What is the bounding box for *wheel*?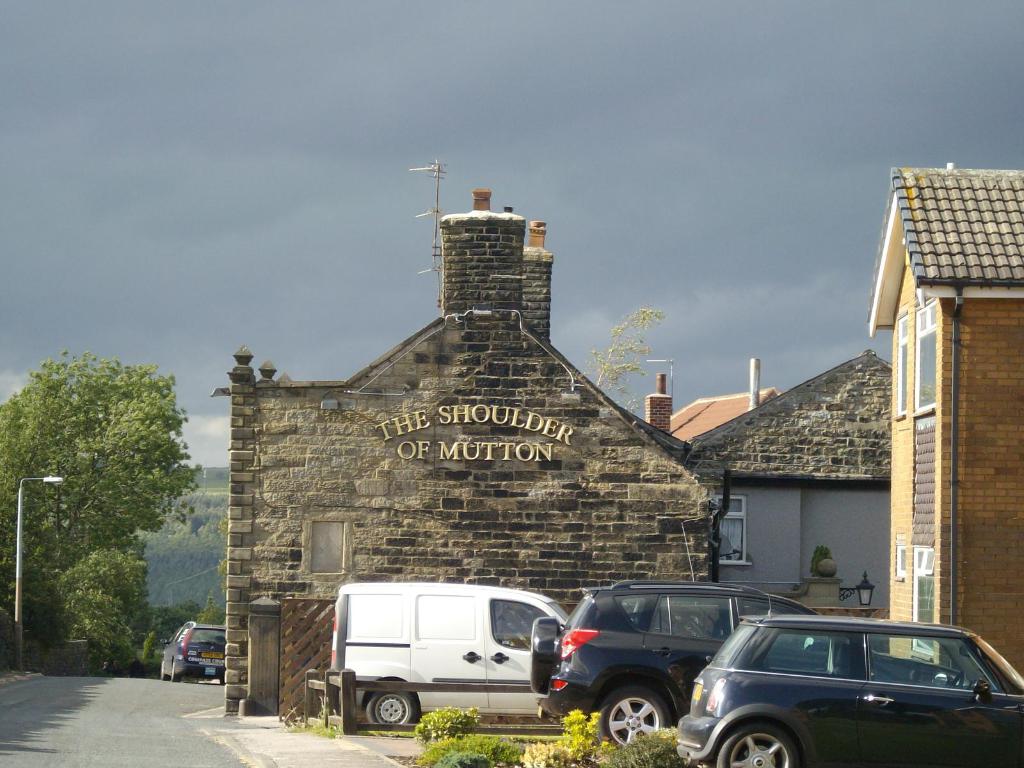
pyautogui.locateOnScreen(174, 664, 180, 680).
